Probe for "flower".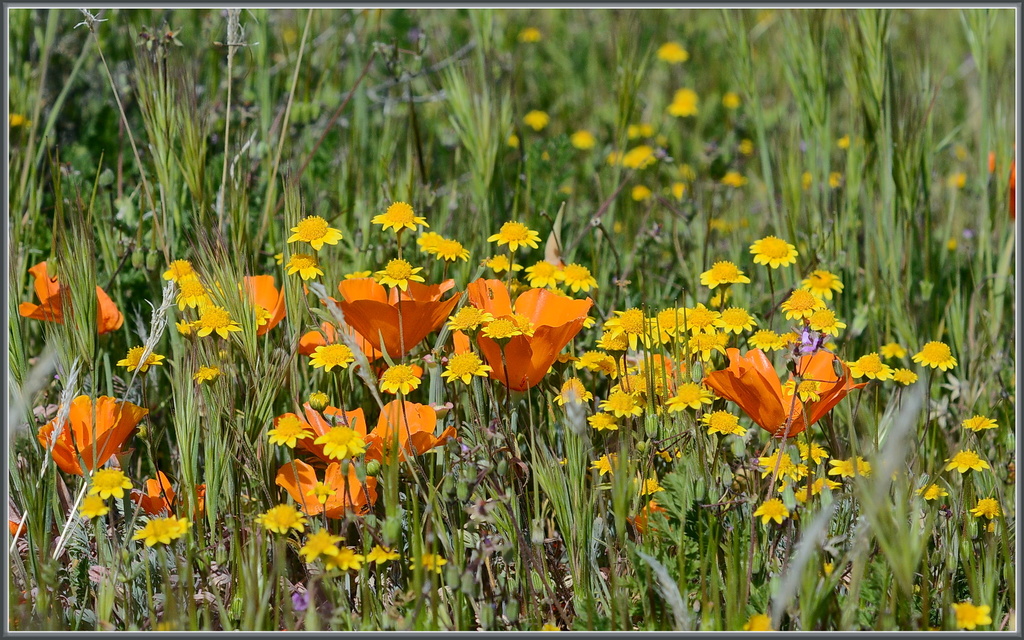
Probe result: <box>464,280,591,397</box>.
